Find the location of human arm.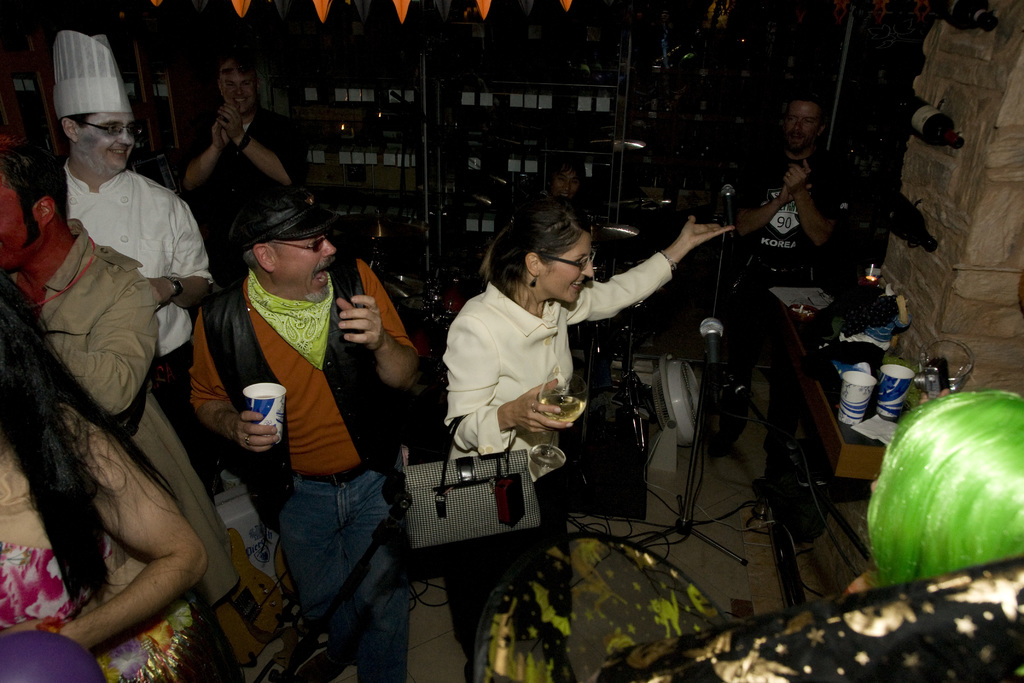
Location: (x1=218, y1=104, x2=319, y2=186).
